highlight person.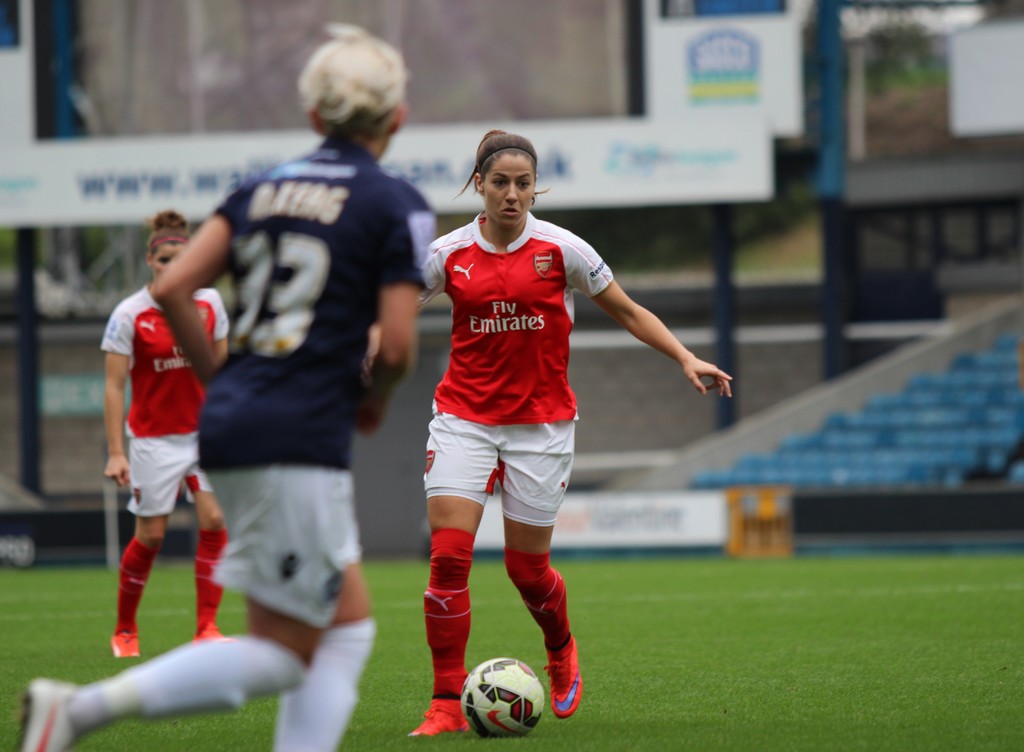
Highlighted region: Rect(16, 79, 442, 751).
